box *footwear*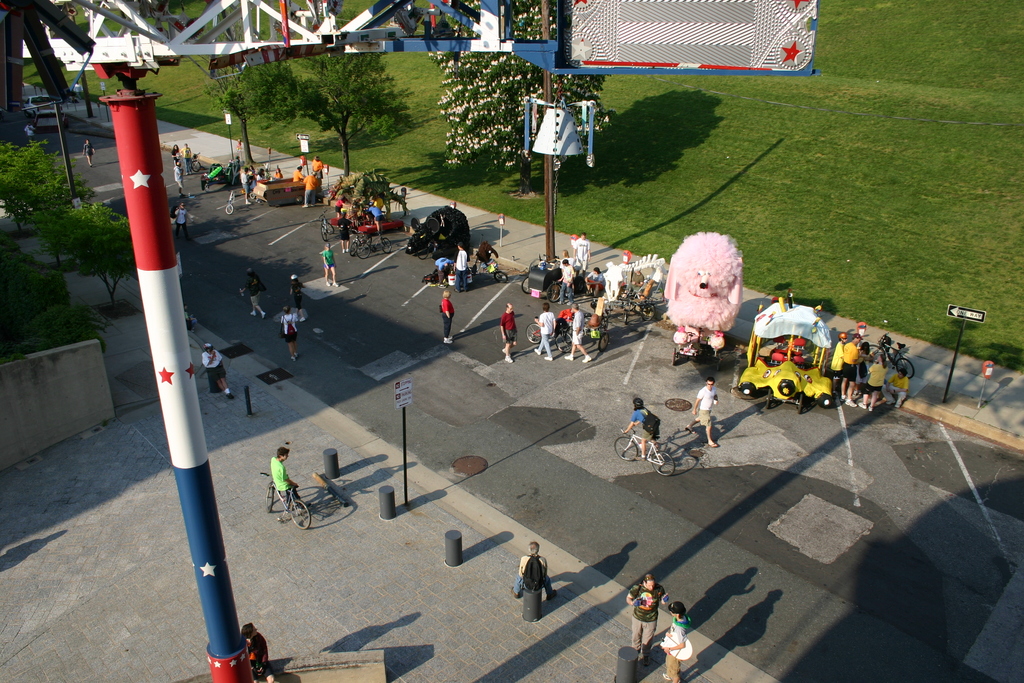
box=[582, 355, 590, 363]
